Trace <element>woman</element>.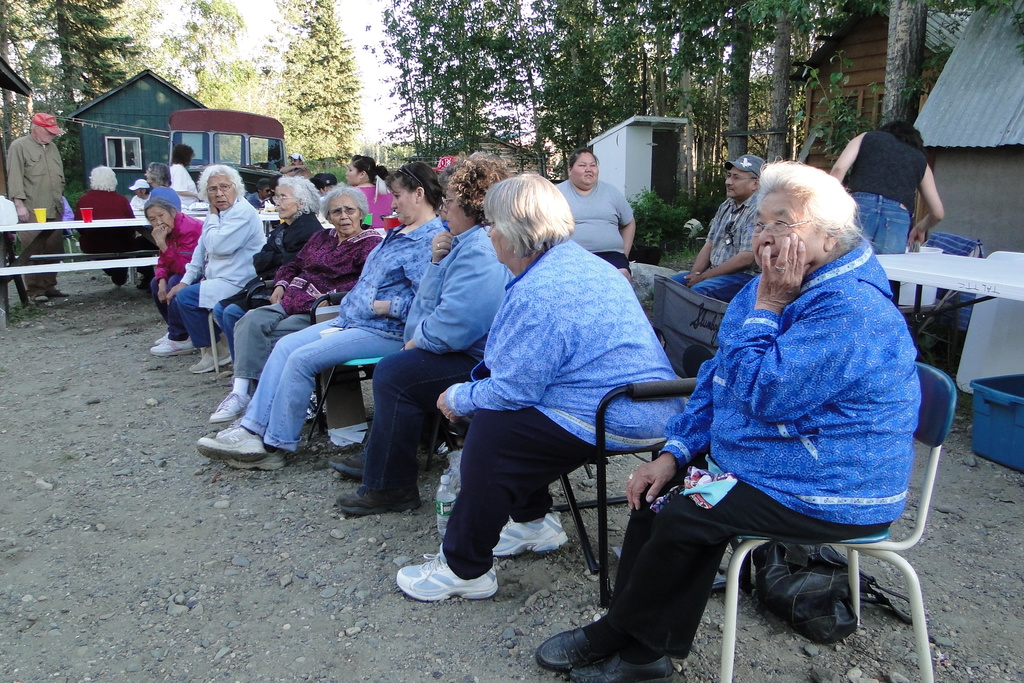
Traced to (141, 196, 211, 354).
